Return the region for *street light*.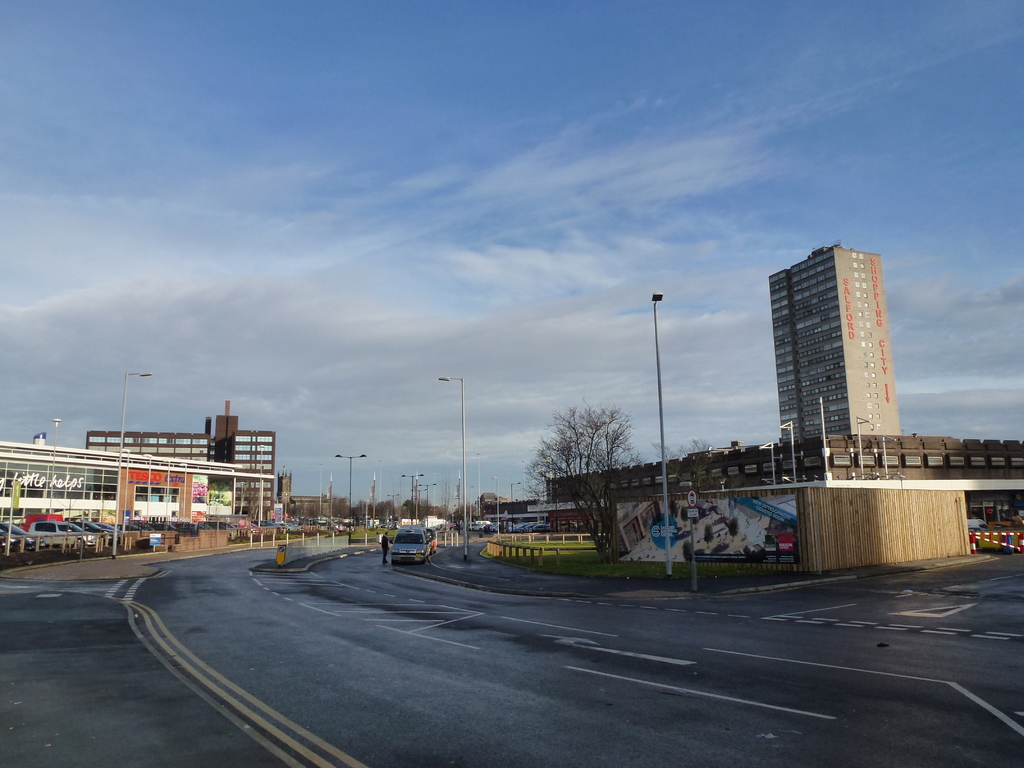
120:447:131:531.
